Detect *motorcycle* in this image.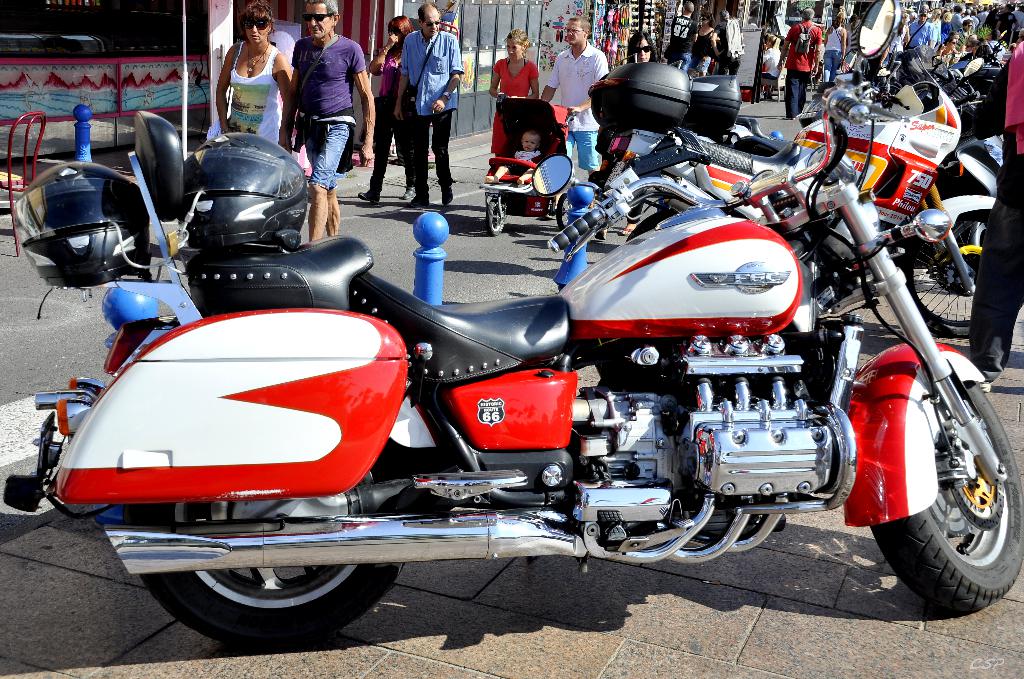
Detection: <bbox>5, 0, 1023, 649</bbox>.
